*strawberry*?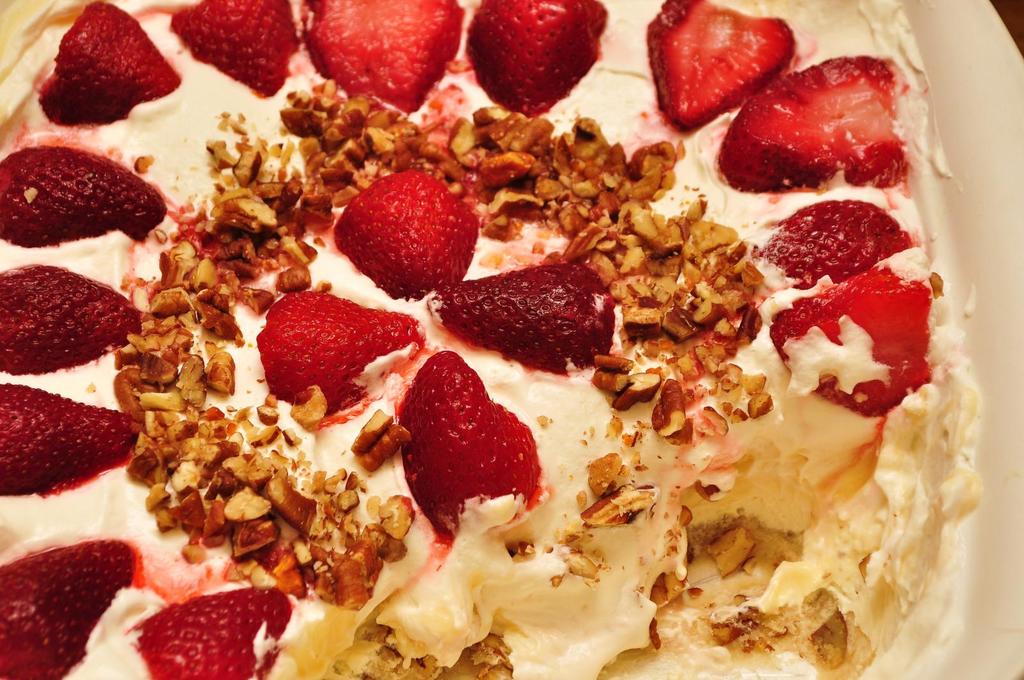
l=326, t=163, r=476, b=291
